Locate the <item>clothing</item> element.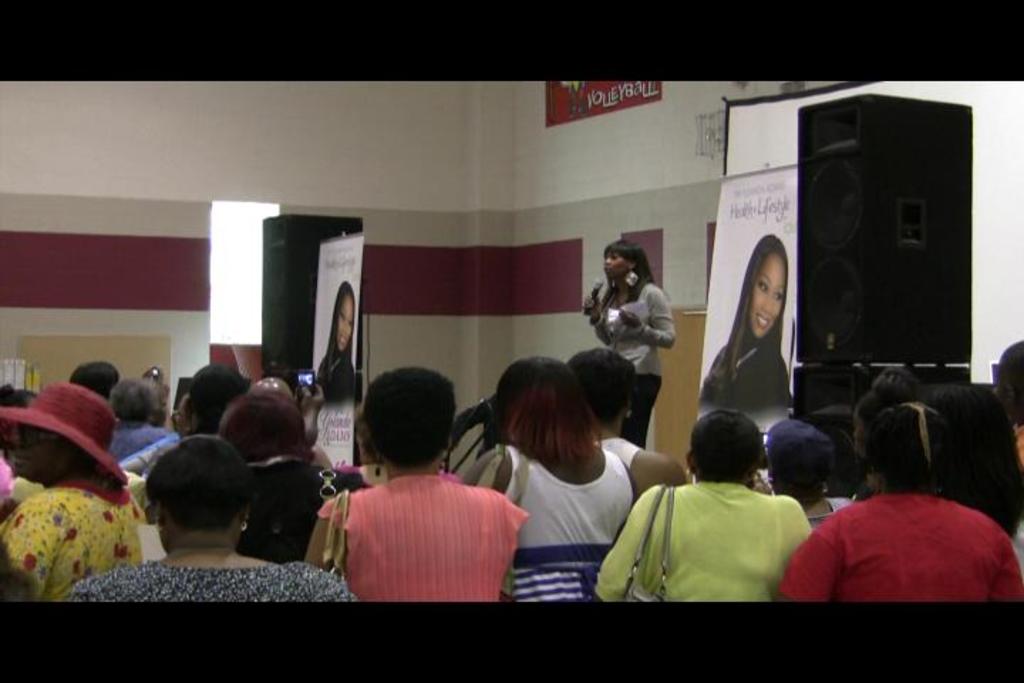
Element bbox: left=0, top=472, right=151, bottom=591.
